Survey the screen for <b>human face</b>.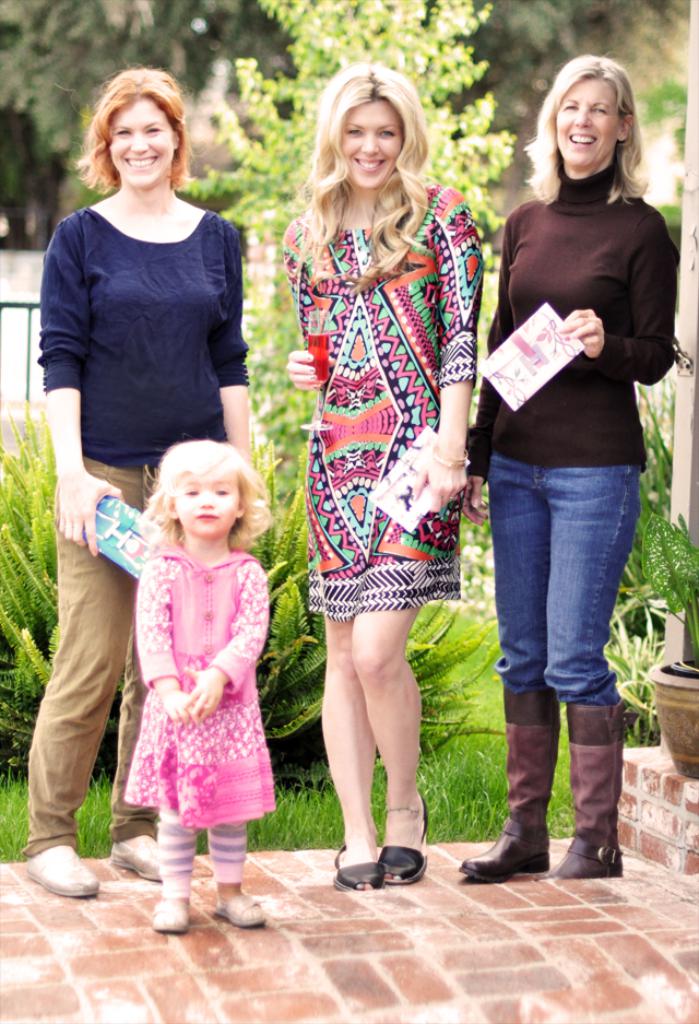
Survey found: [559,85,615,168].
